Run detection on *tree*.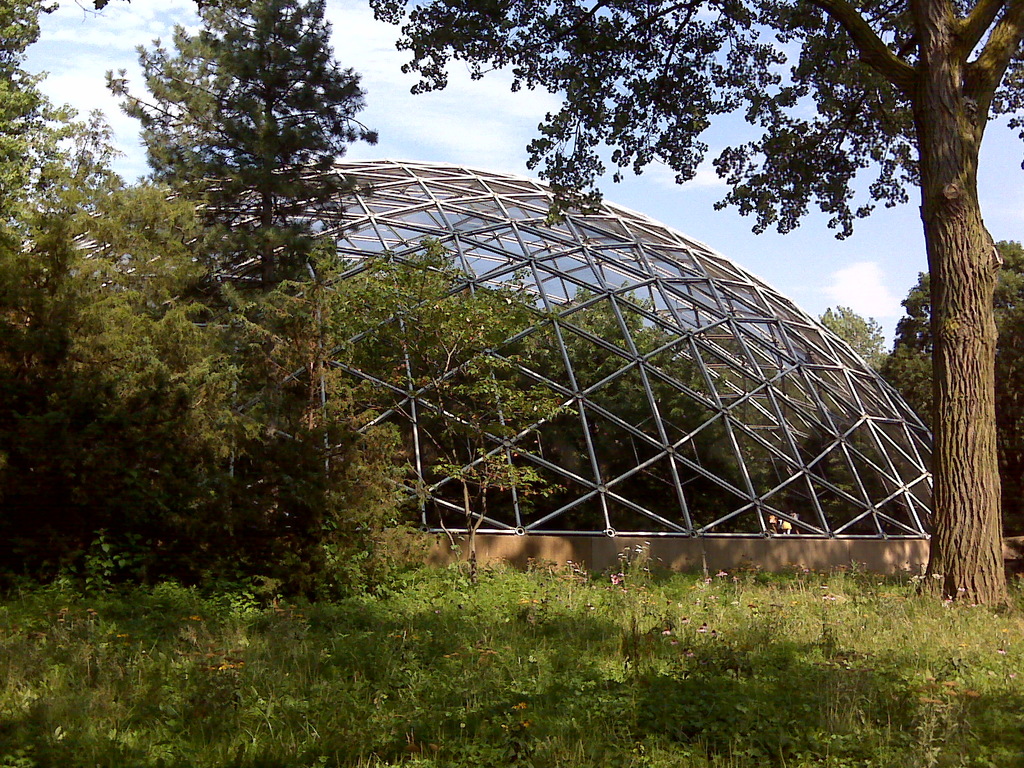
Result: x1=32, y1=158, x2=218, y2=518.
